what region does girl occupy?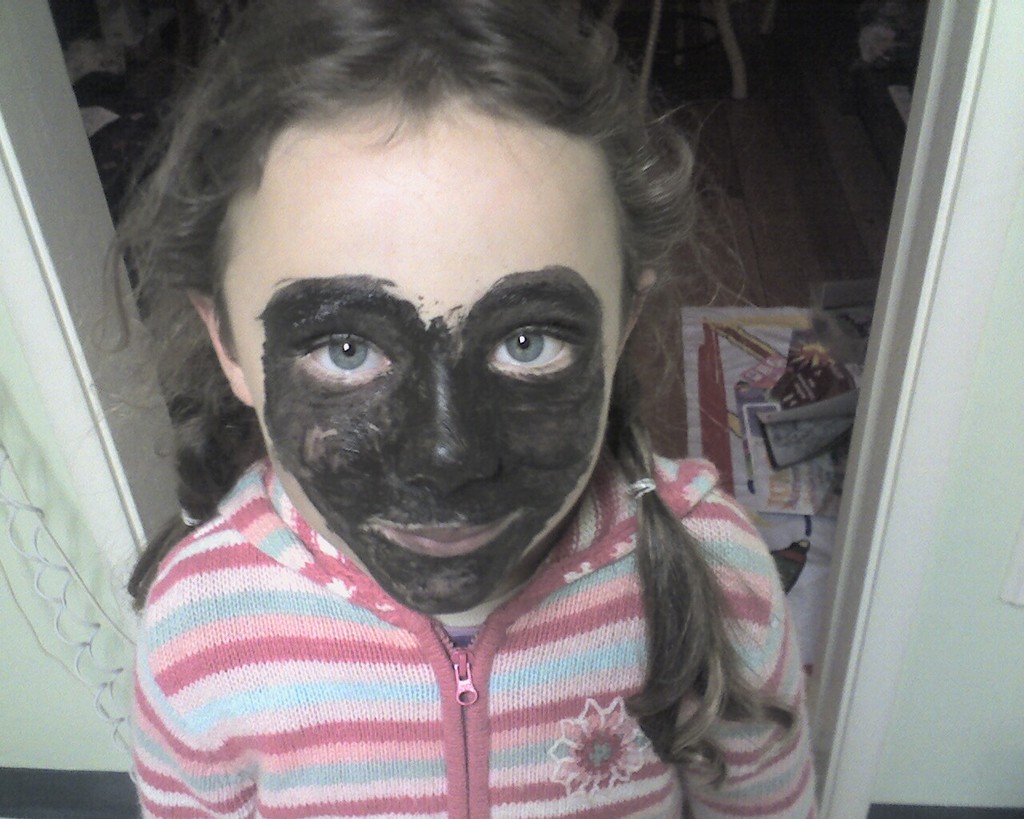
[66,0,827,818].
